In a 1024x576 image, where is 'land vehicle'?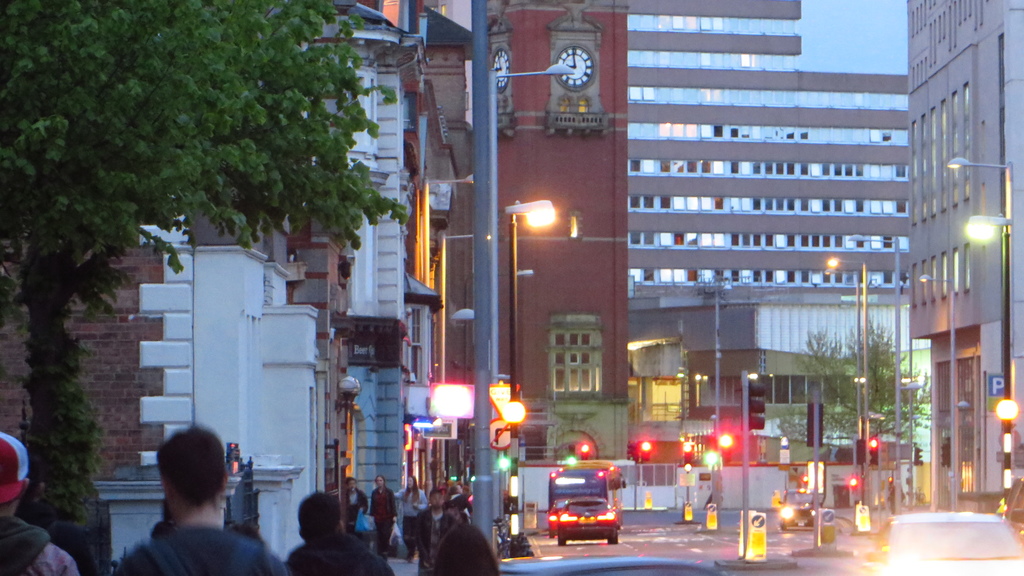
select_region(557, 498, 619, 548).
